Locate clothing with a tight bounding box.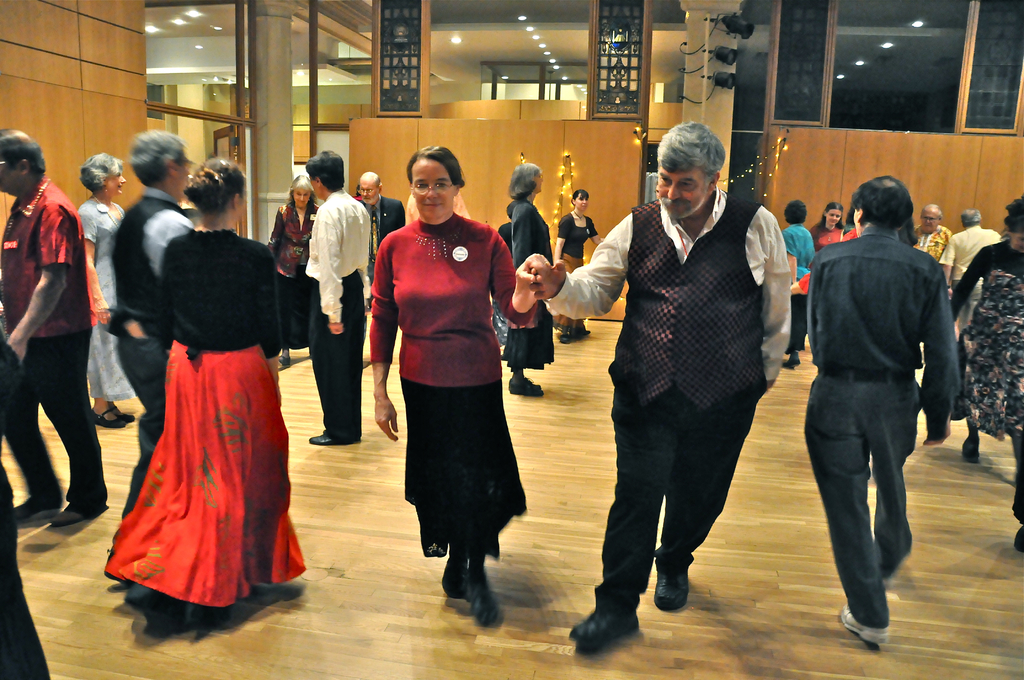
[371,185,532,565].
